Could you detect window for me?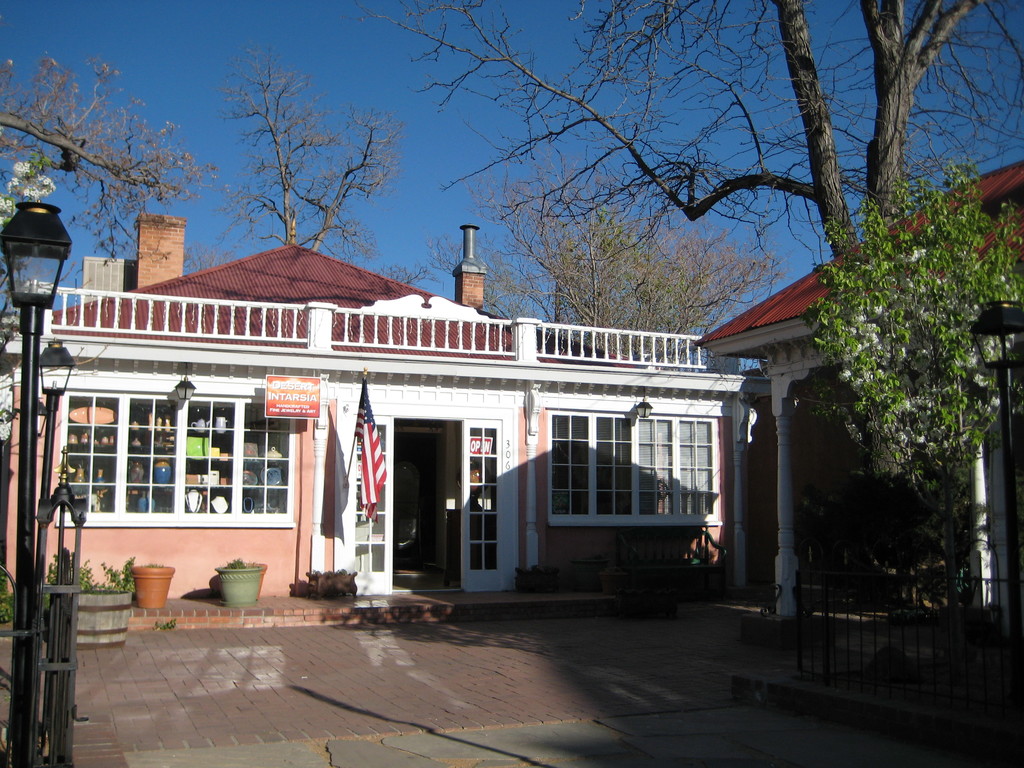
Detection result: [x1=528, y1=381, x2=712, y2=574].
